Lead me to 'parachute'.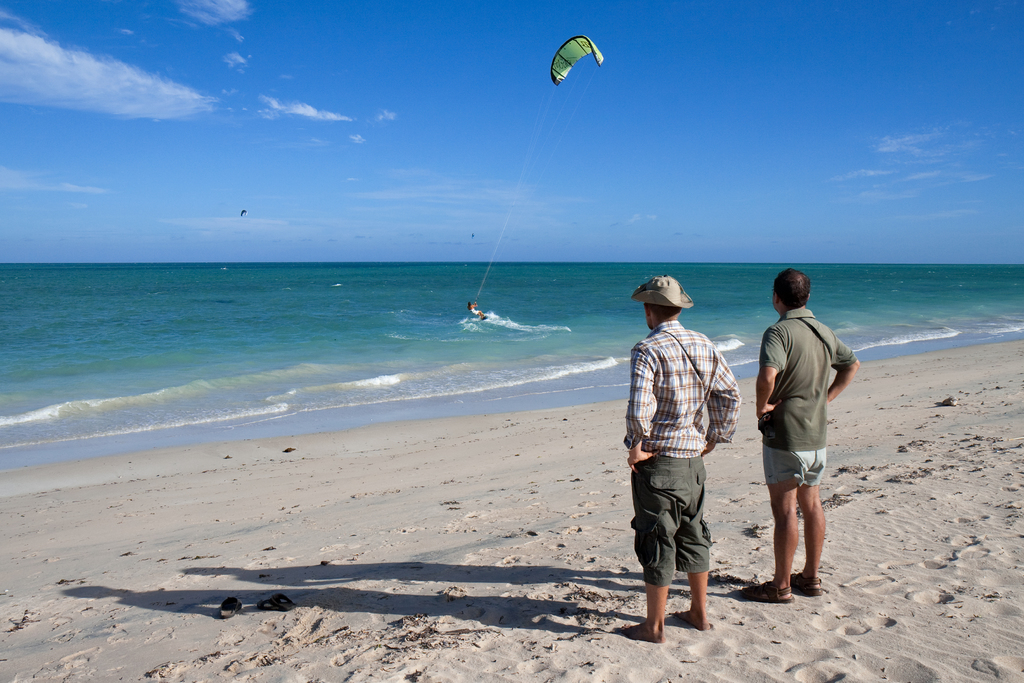
Lead to Rect(470, 36, 604, 305).
